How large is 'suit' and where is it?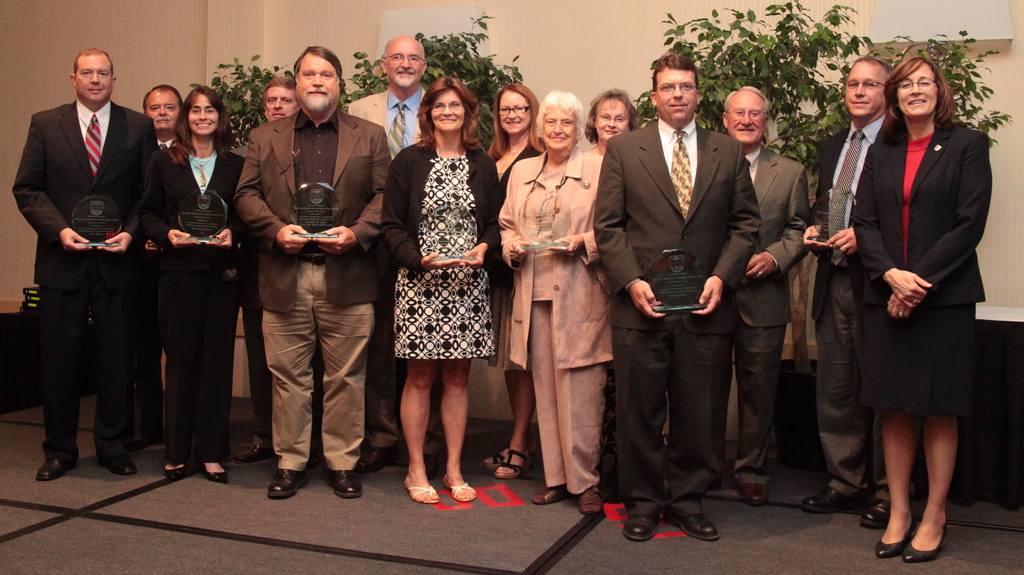
Bounding box: region(854, 112, 989, 312).
